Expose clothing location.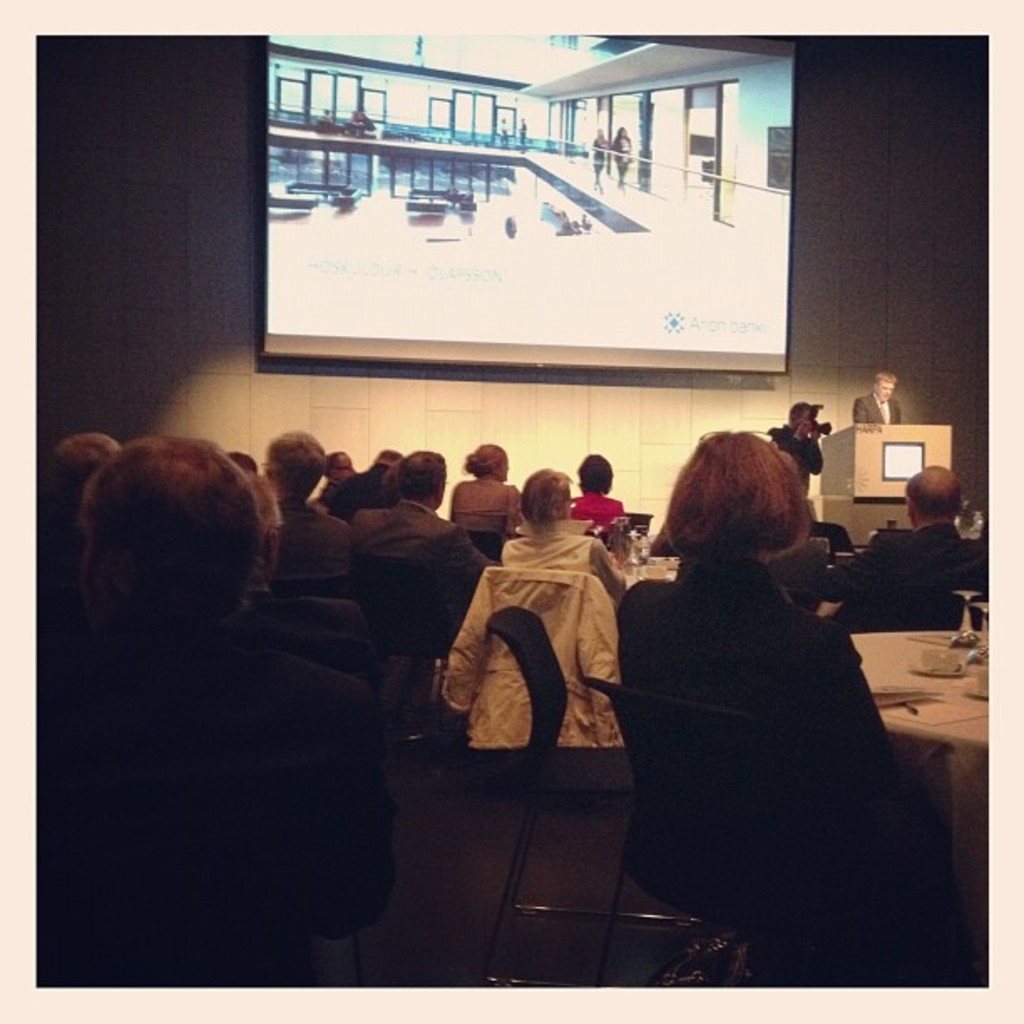
Exposed at select_region(562, 495, 614, 540).
